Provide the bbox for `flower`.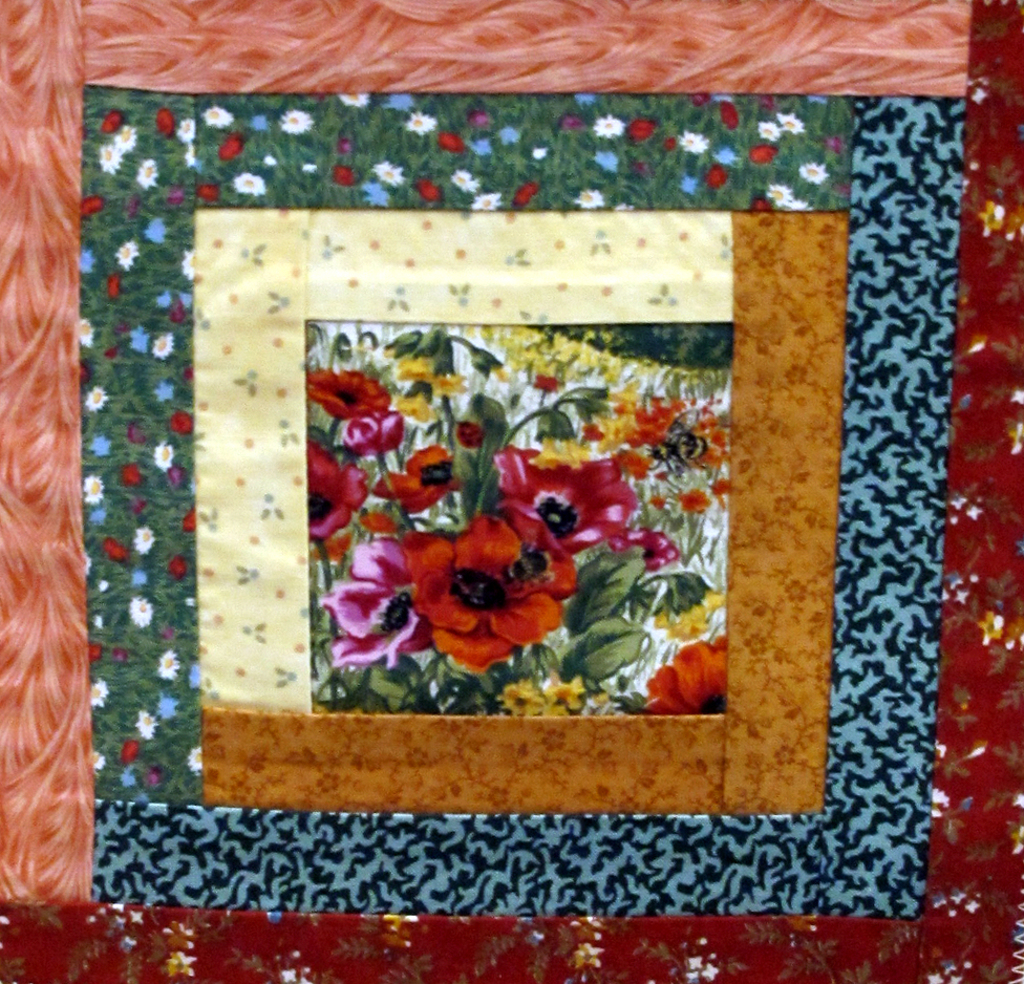
{"x1": 156, "y1": 655, "x2": 177, "y2": 687}.
